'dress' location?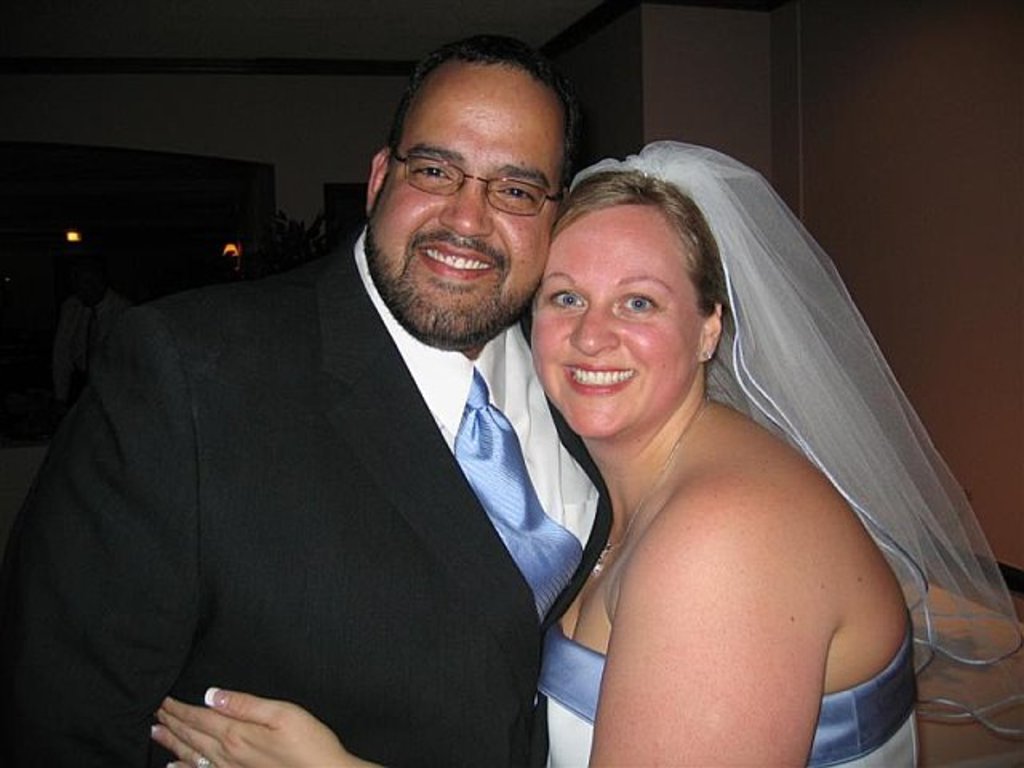
l=544, t=614, r=928, b=766
